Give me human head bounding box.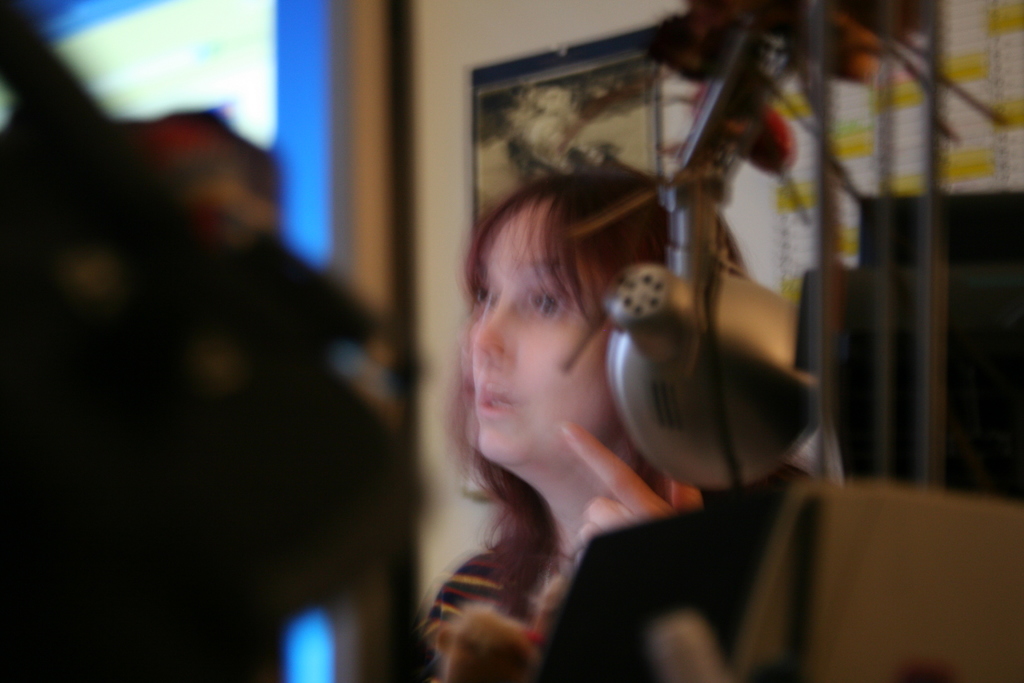
region(465, 163, 719, 463).
